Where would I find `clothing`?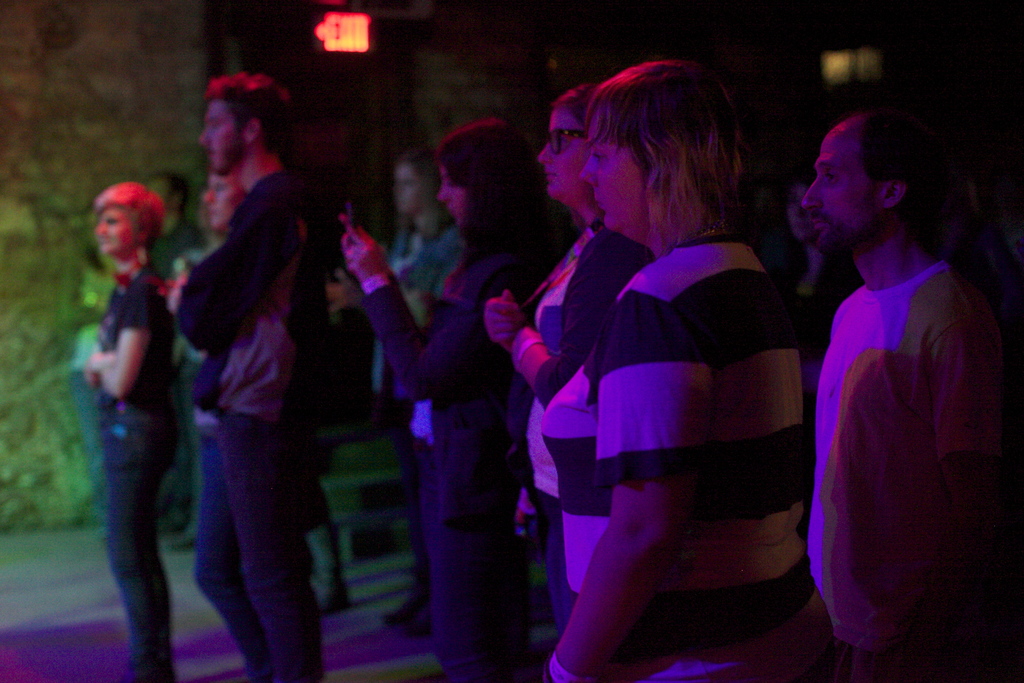
At {"left": 514, "top": 231, "right": 640, "bottom": 635}.
